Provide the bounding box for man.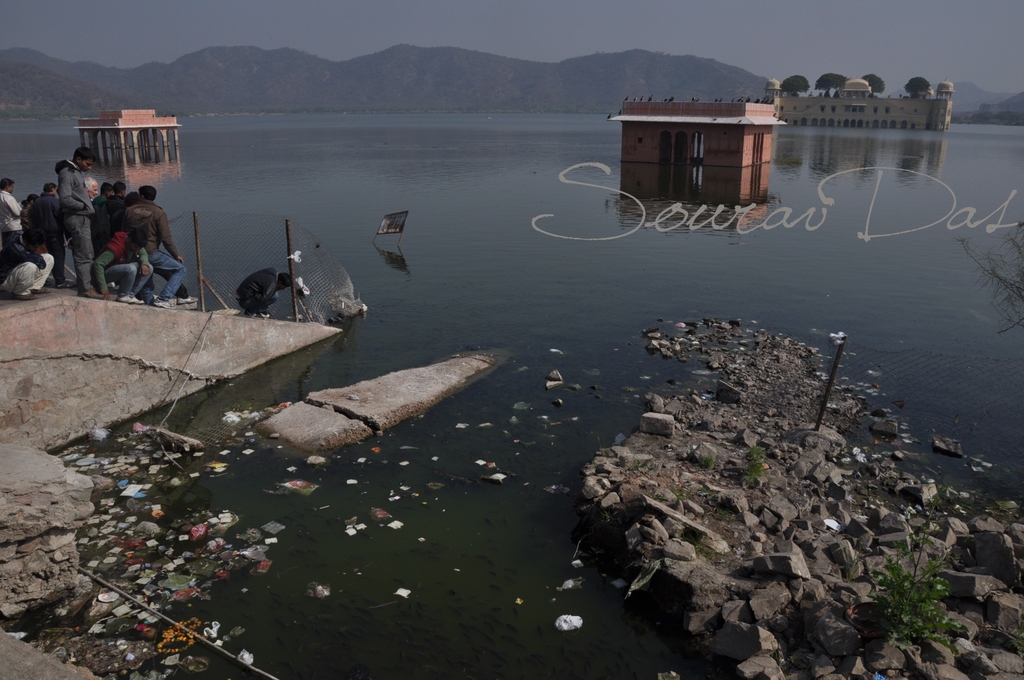
BBox(91, 222, 154, 304).
